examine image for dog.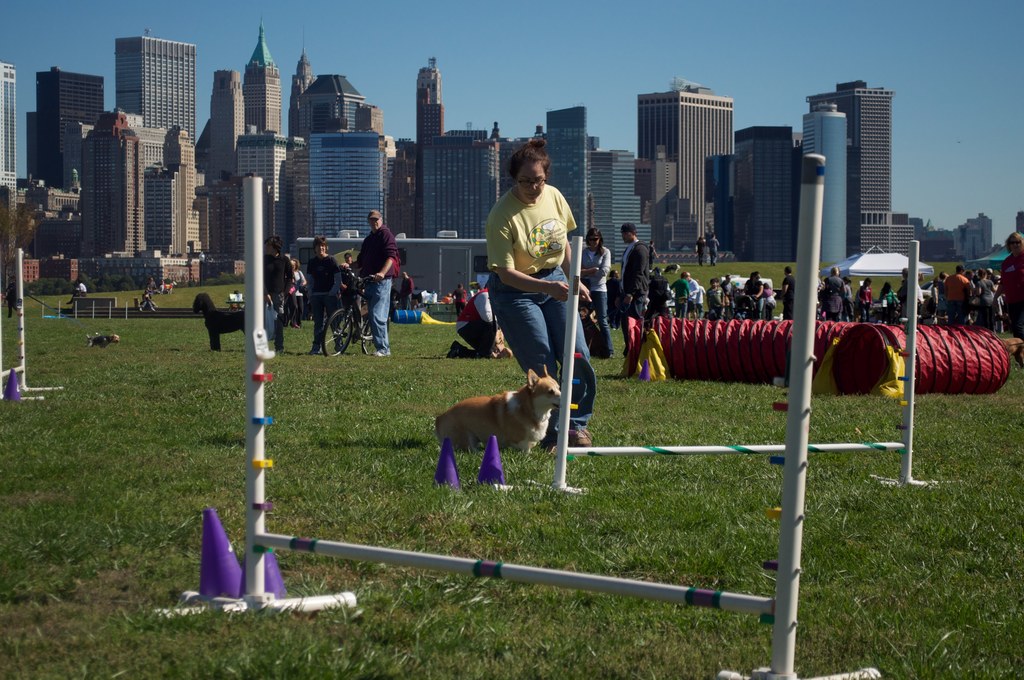
Examination result: 435:367:568:452.
